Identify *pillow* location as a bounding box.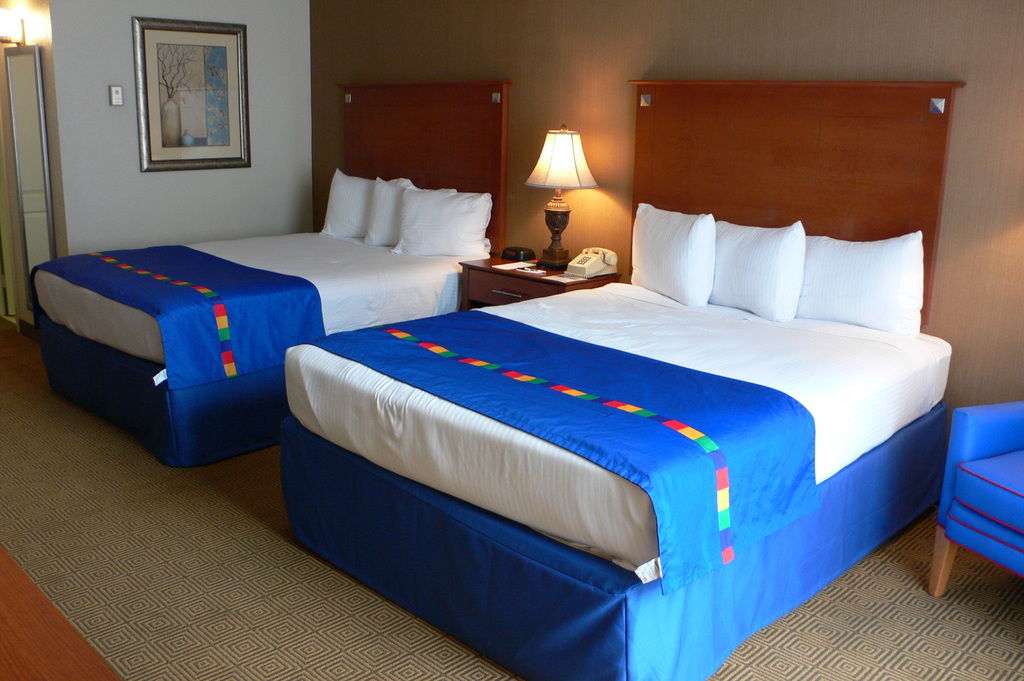
<region>806, 232, 925, 335</region>.
